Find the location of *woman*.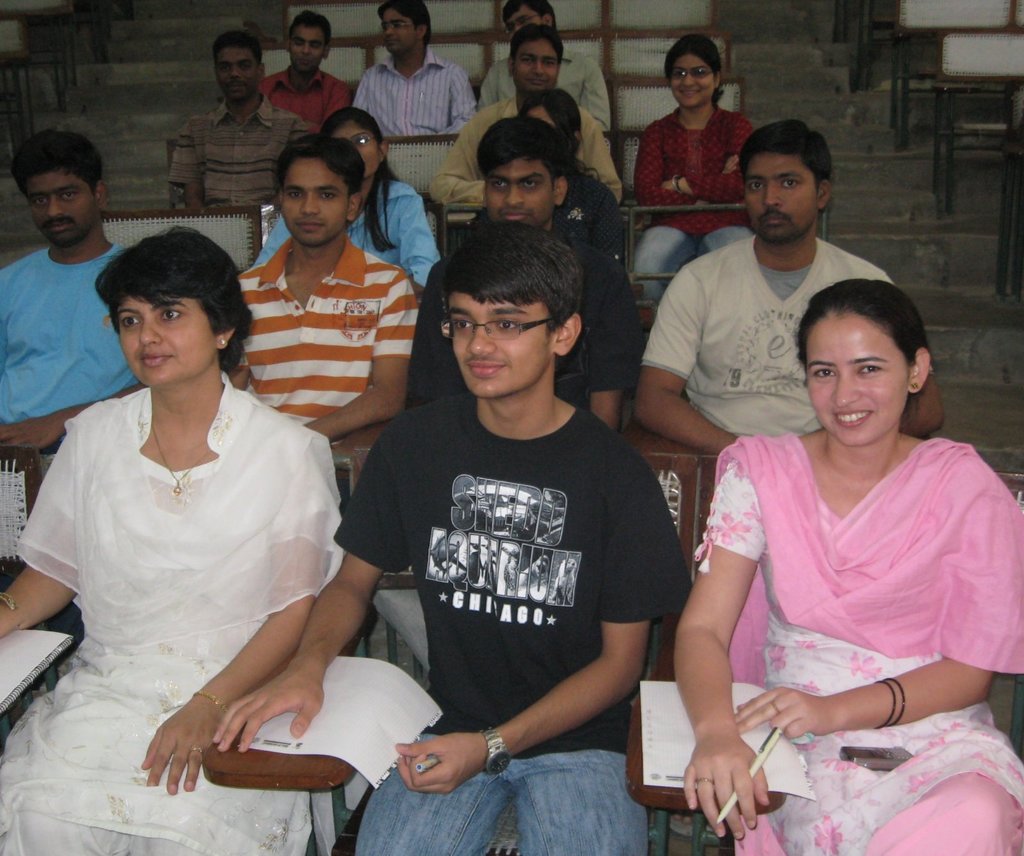
Location: 672 276 1023 855.
